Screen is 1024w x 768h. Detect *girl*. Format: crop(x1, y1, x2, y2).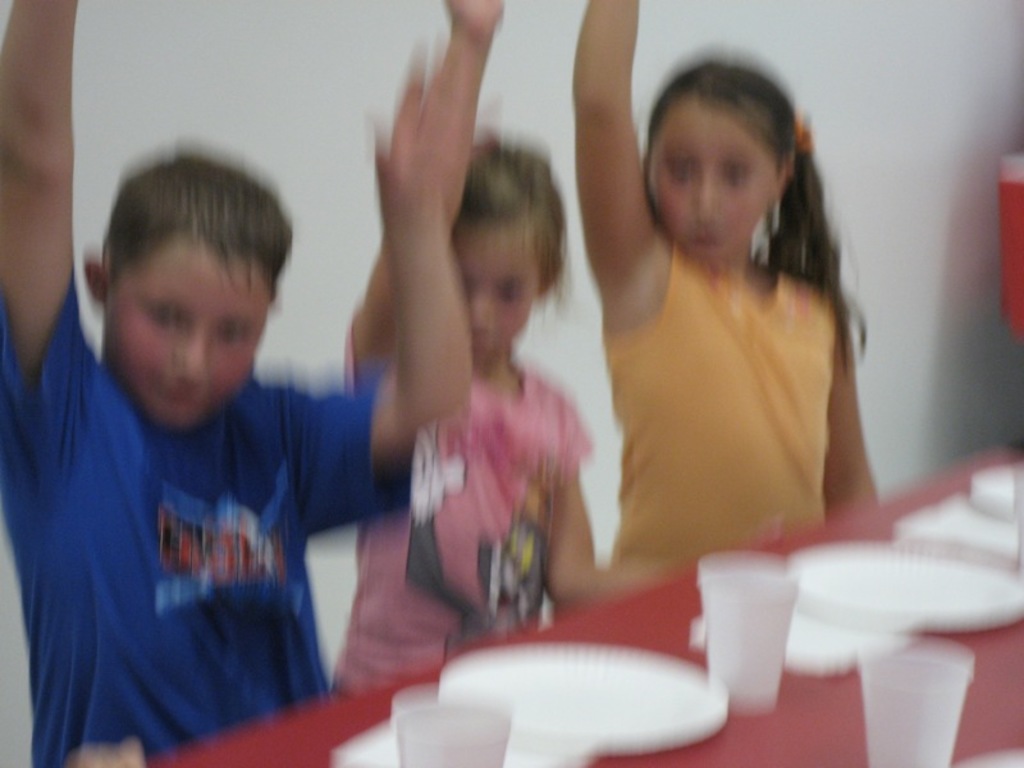
crop(330, 0, 669, 698).
